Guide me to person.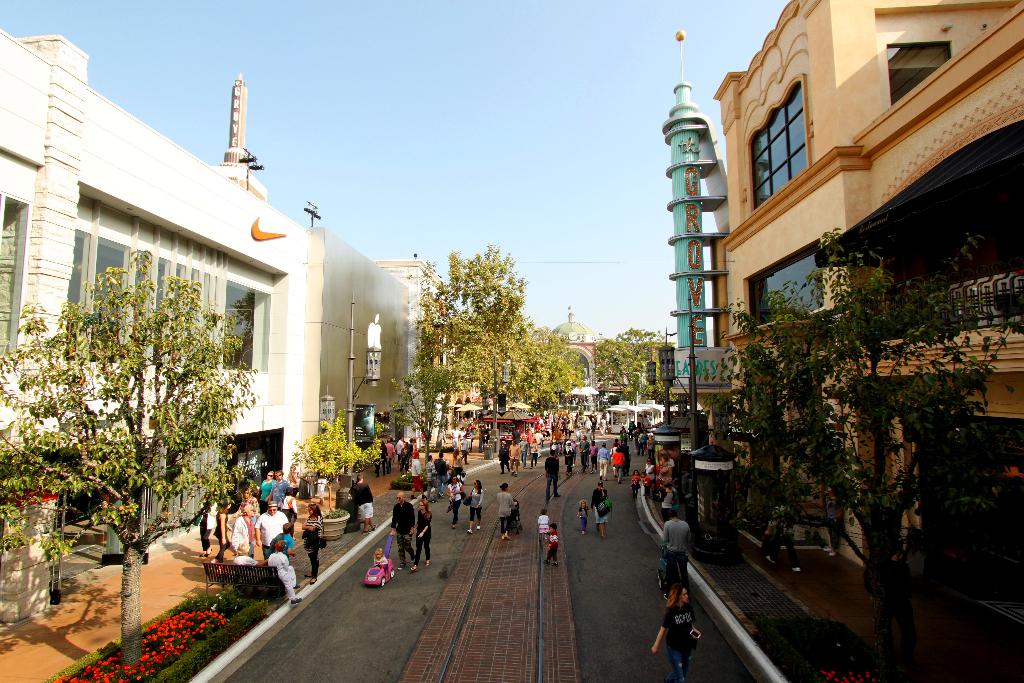
Guidance: 537, 509, 552, 541.
